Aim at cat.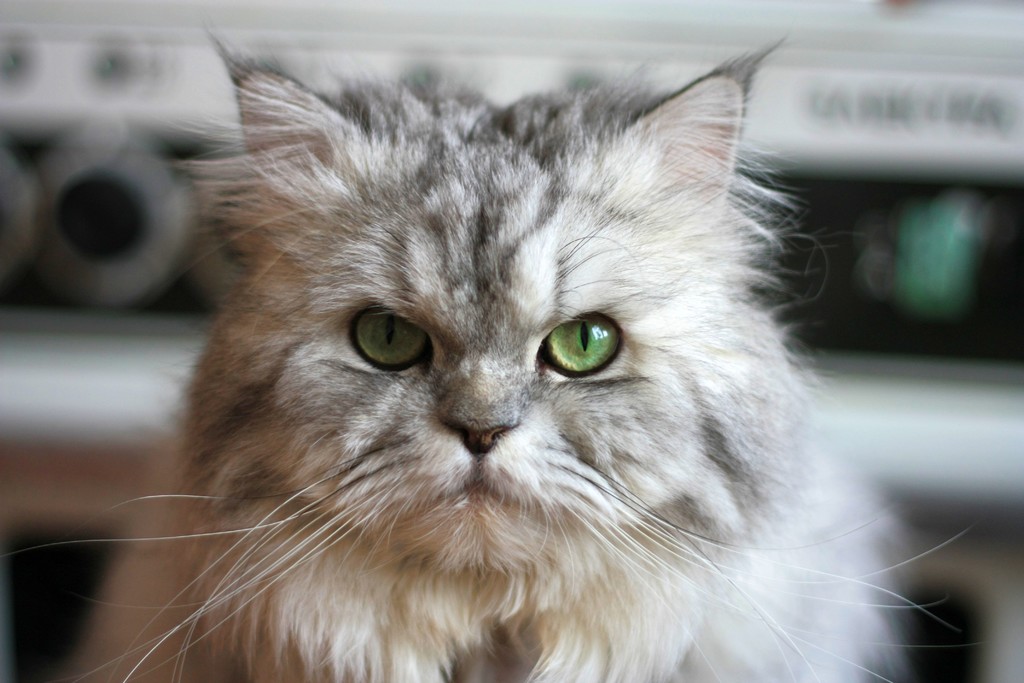
Aimed at region(1, 20, 983, 682).
